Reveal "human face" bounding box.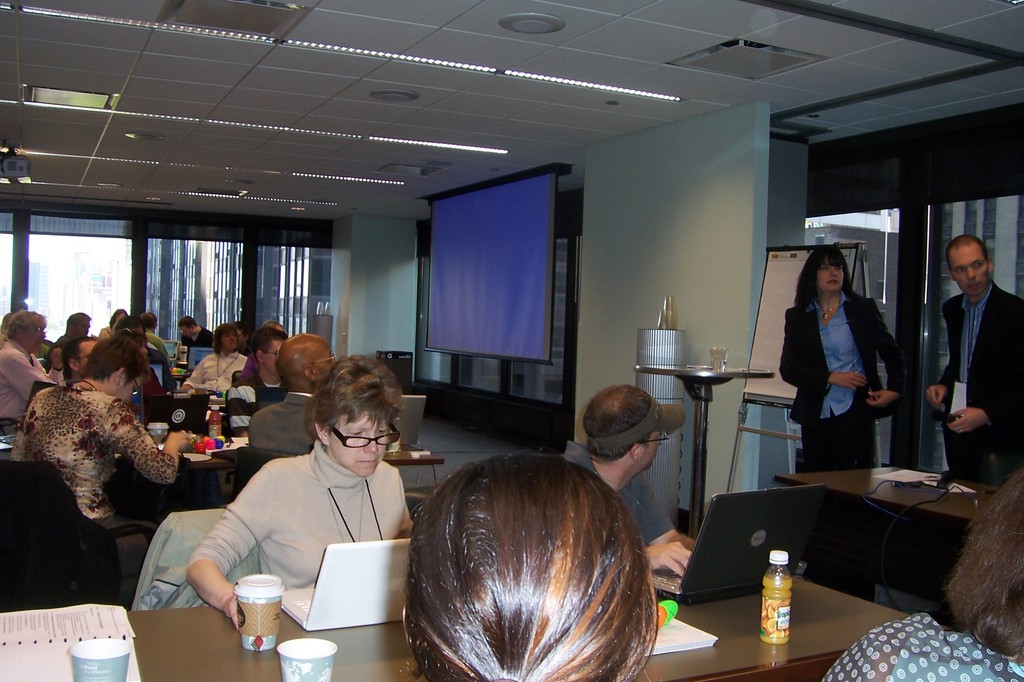
Revealed: select_region(223, 331, 236, 348).
